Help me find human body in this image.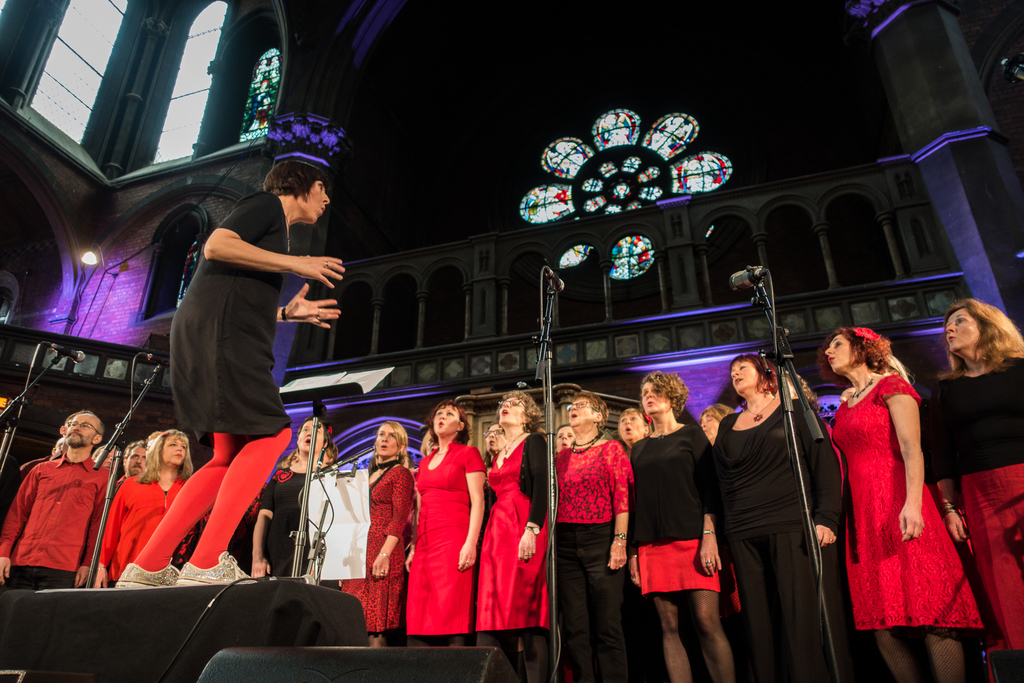
Found it: [left=1, top=415, right=97, bottom=611].
